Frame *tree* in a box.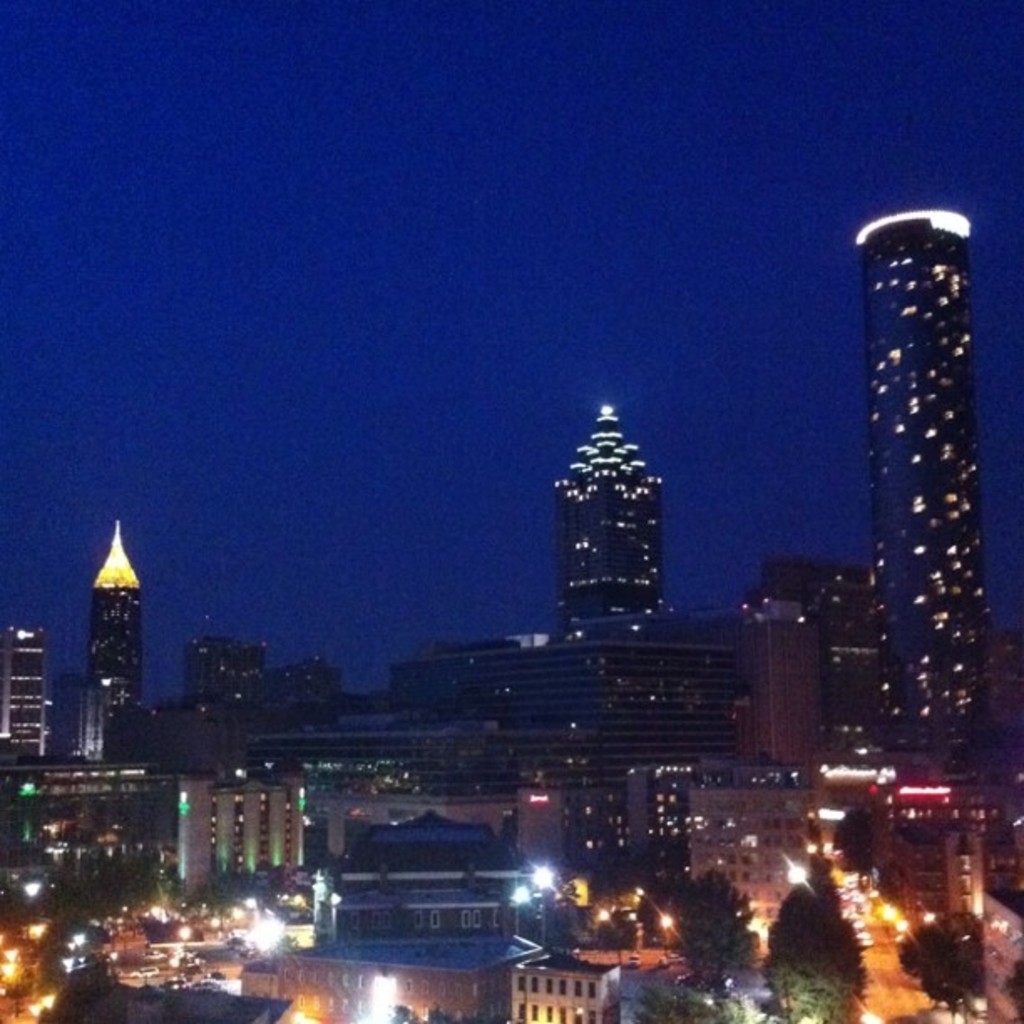
crop(775, 877, 860, 1022).
